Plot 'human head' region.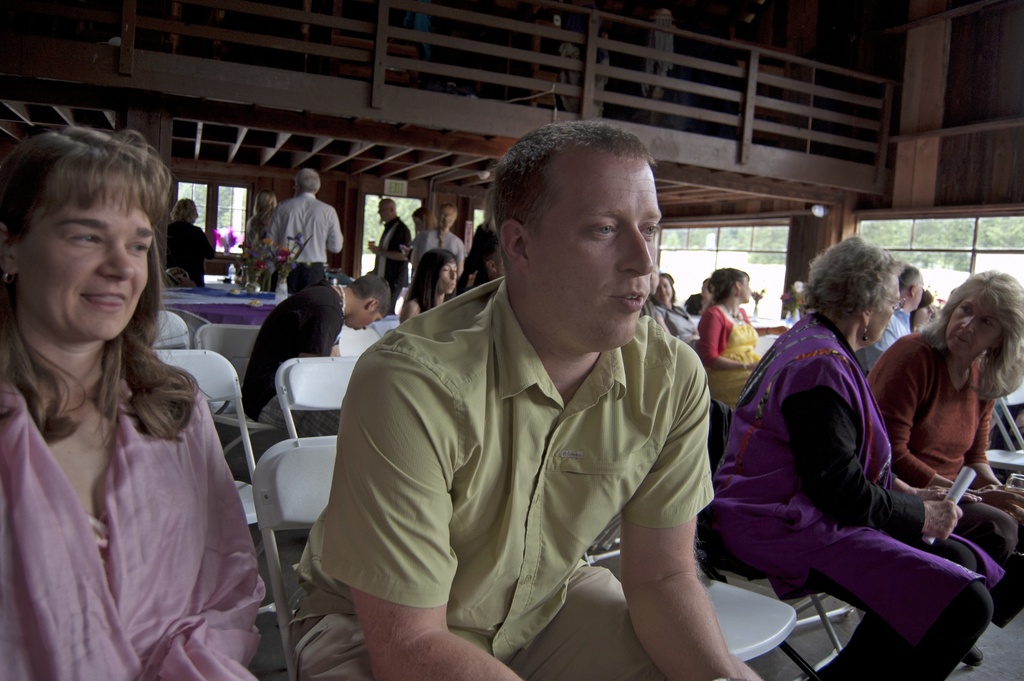
Plotted at 412:209:436:231.
